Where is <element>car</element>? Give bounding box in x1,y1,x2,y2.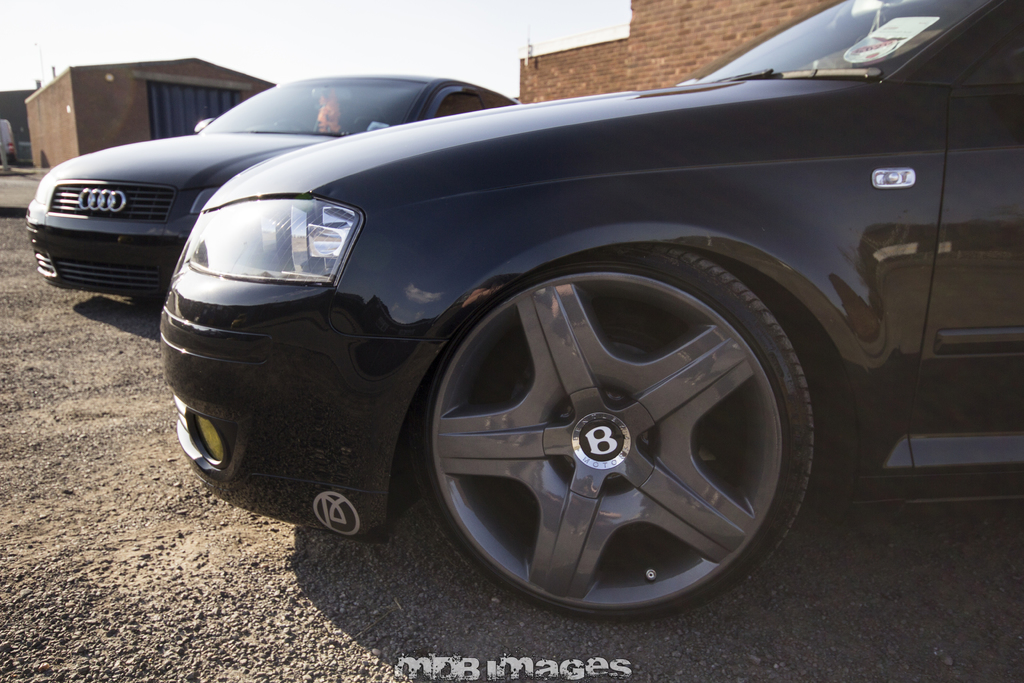
21,72,531,310.
